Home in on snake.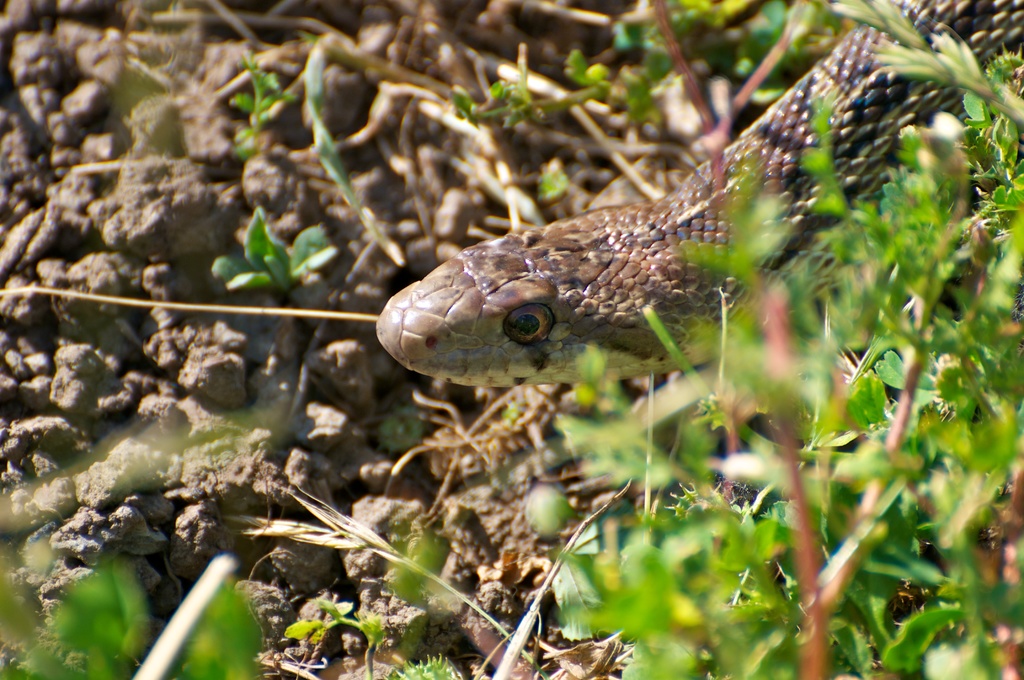
Homed in at (368,0,1023,408).
